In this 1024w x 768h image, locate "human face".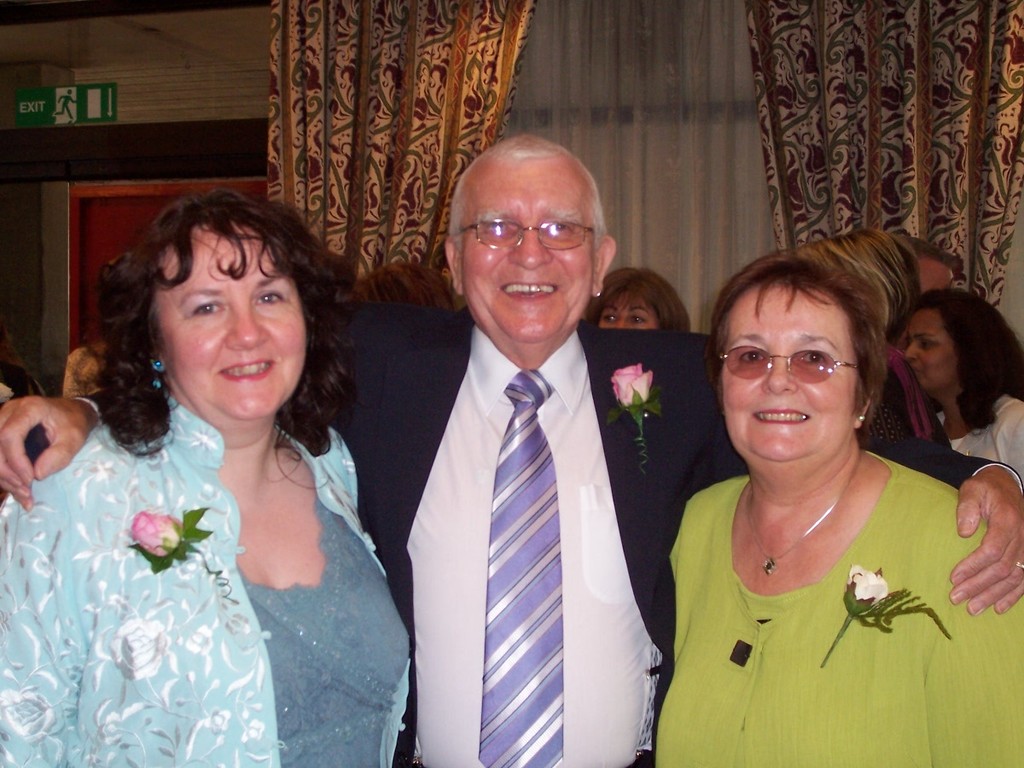
Bounding box: 909:252:957:293.
